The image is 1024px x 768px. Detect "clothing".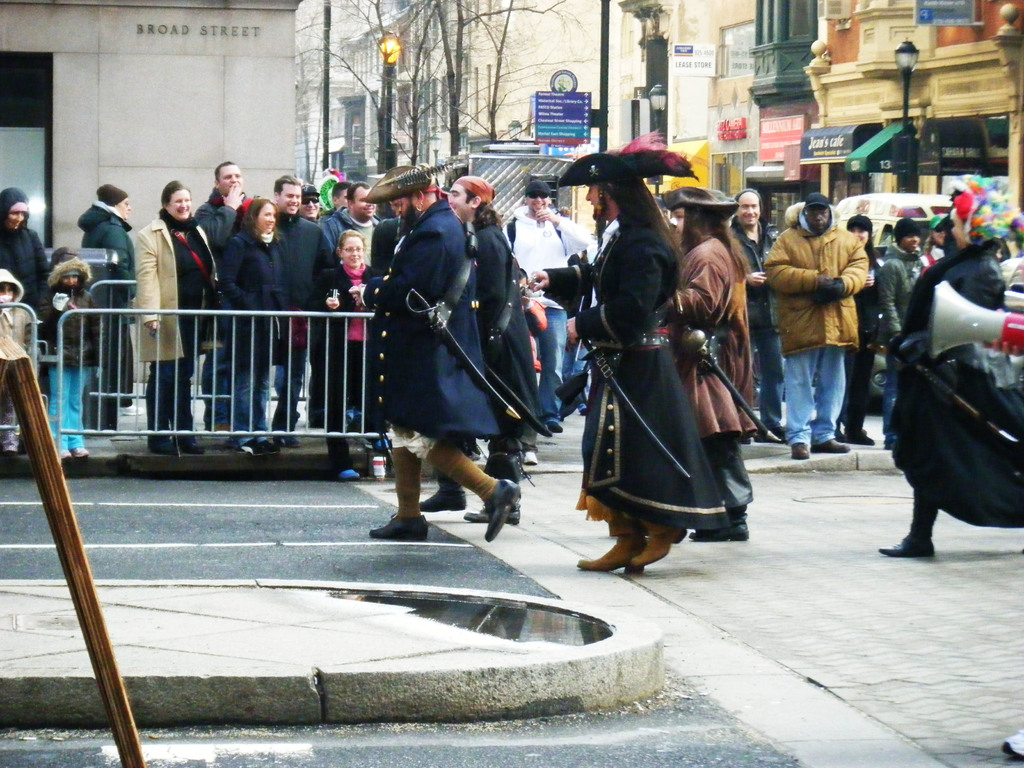
Detection: bbox=[148, 223, 220, 342].
